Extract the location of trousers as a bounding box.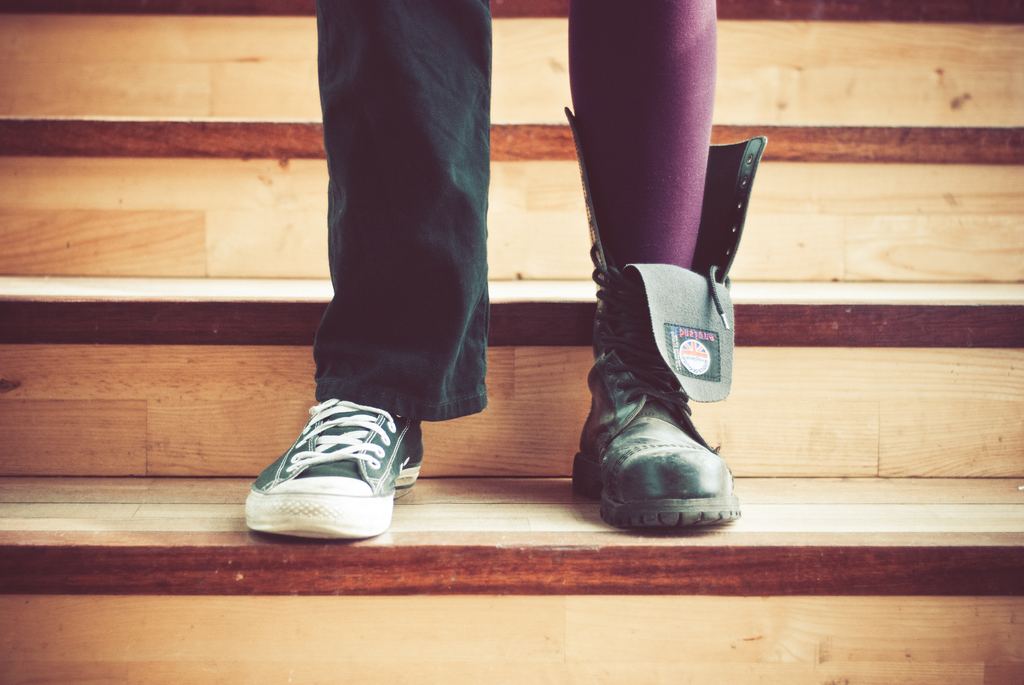
bbox=(198, 42, 495, 430).
